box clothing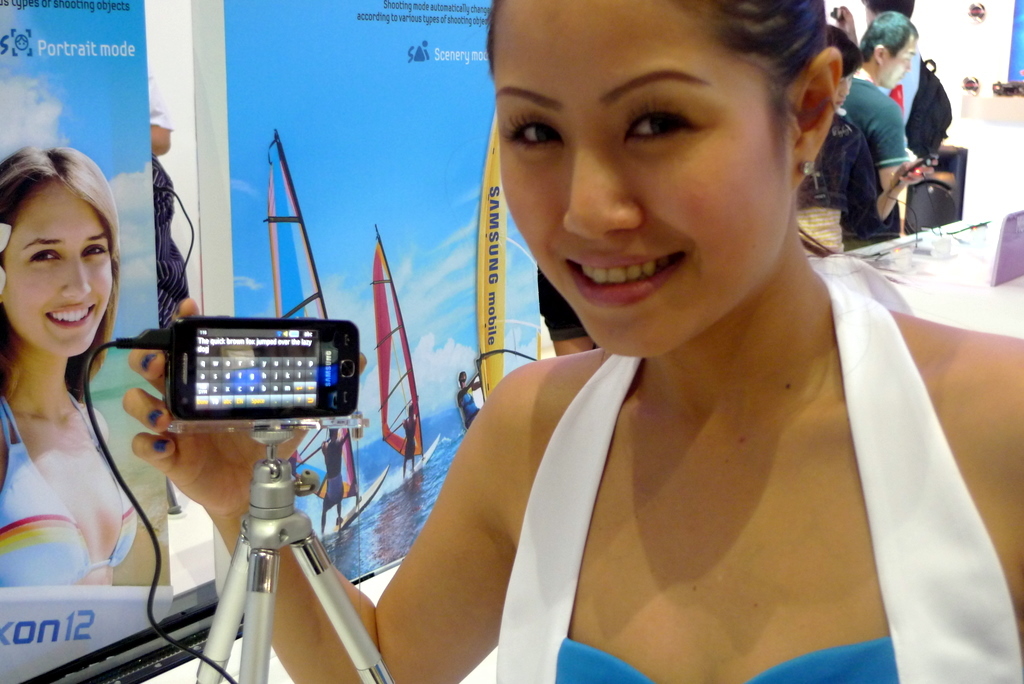
bbox=(833, 77, 920, 251)
